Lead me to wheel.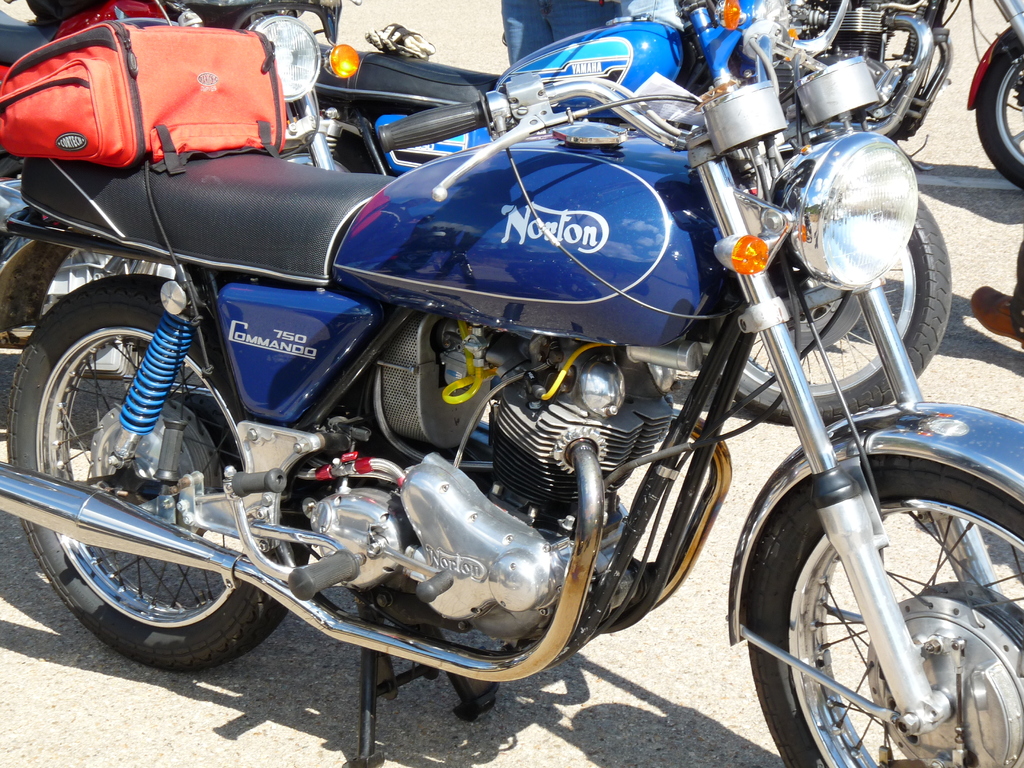
Lead to [752,469,1004,762].
